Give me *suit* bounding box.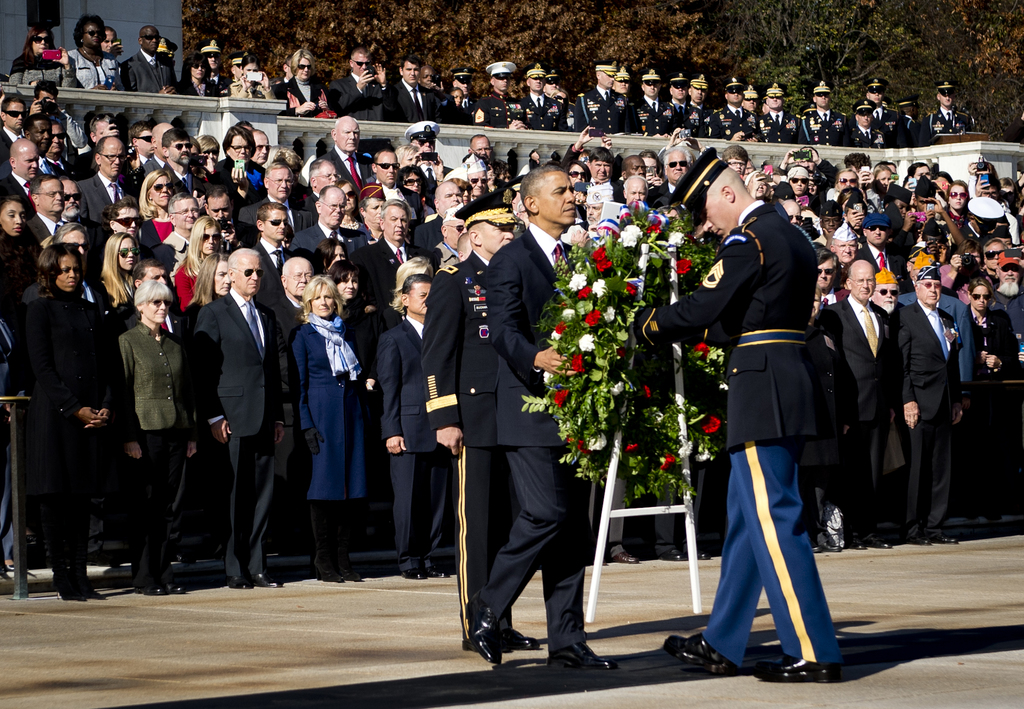
{"left": 861, "top": 243, "right": 918, "bottom": 292}.
